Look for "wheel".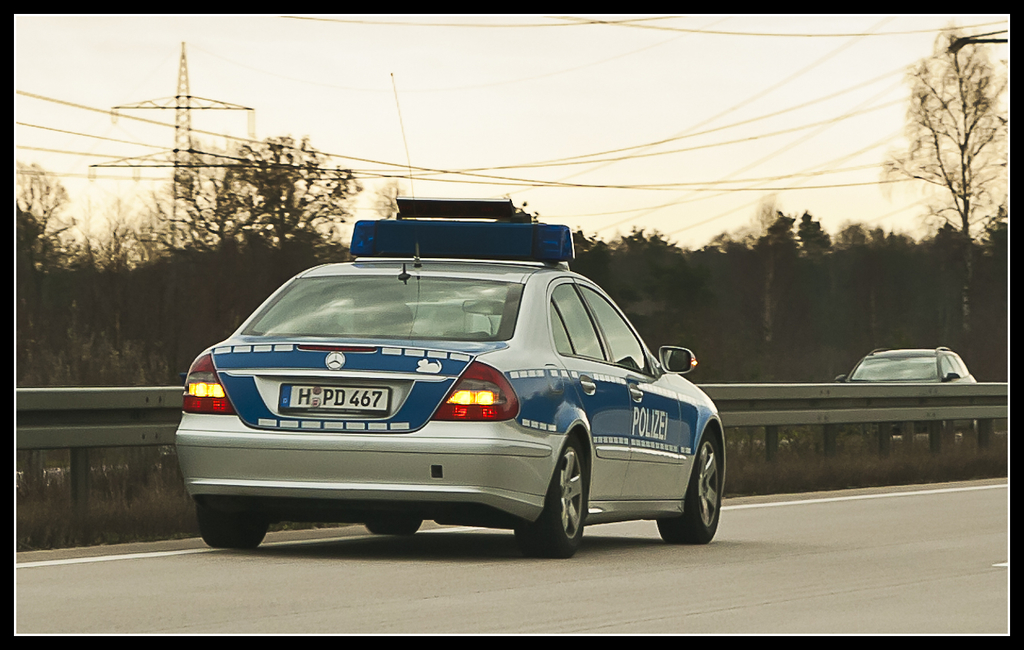
Found: (527,434,596,555).
